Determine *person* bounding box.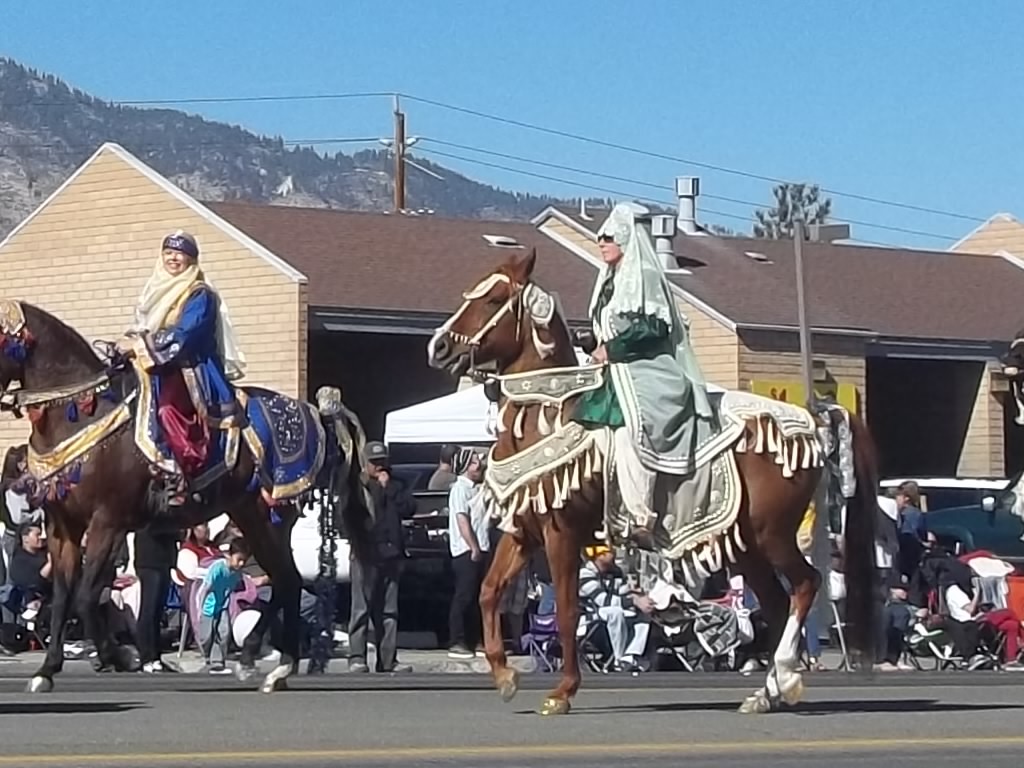
Determined: BBox(114, 229, 249, 507).
